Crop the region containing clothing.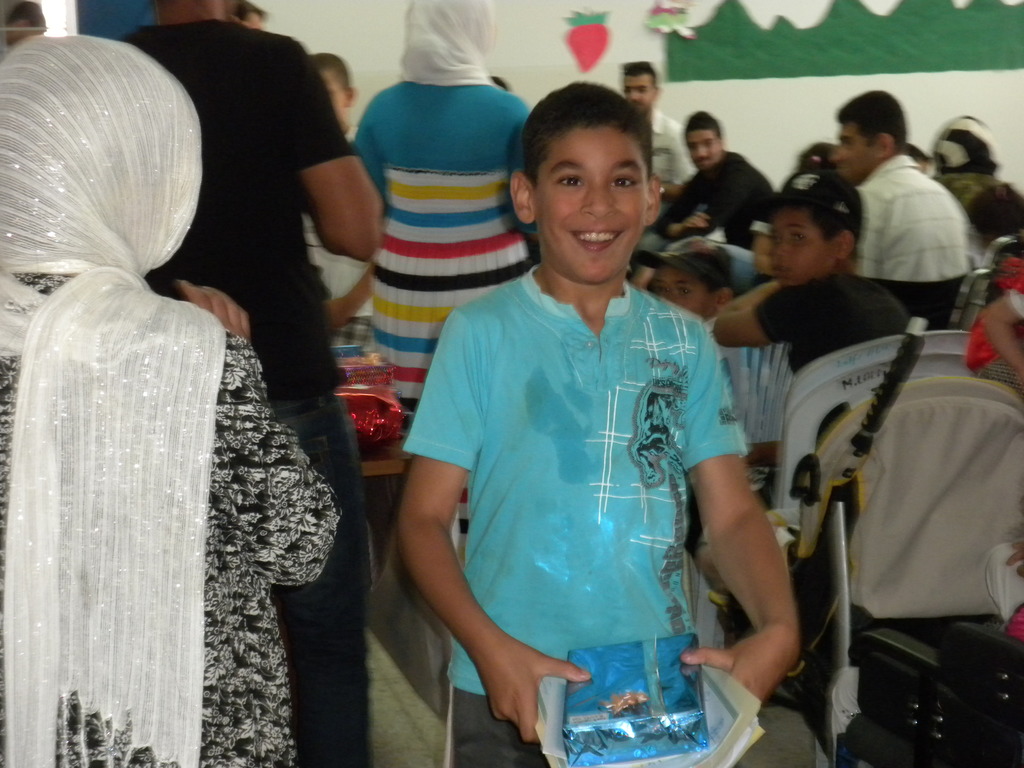
Crop region: [653, 152, 775, 297].
